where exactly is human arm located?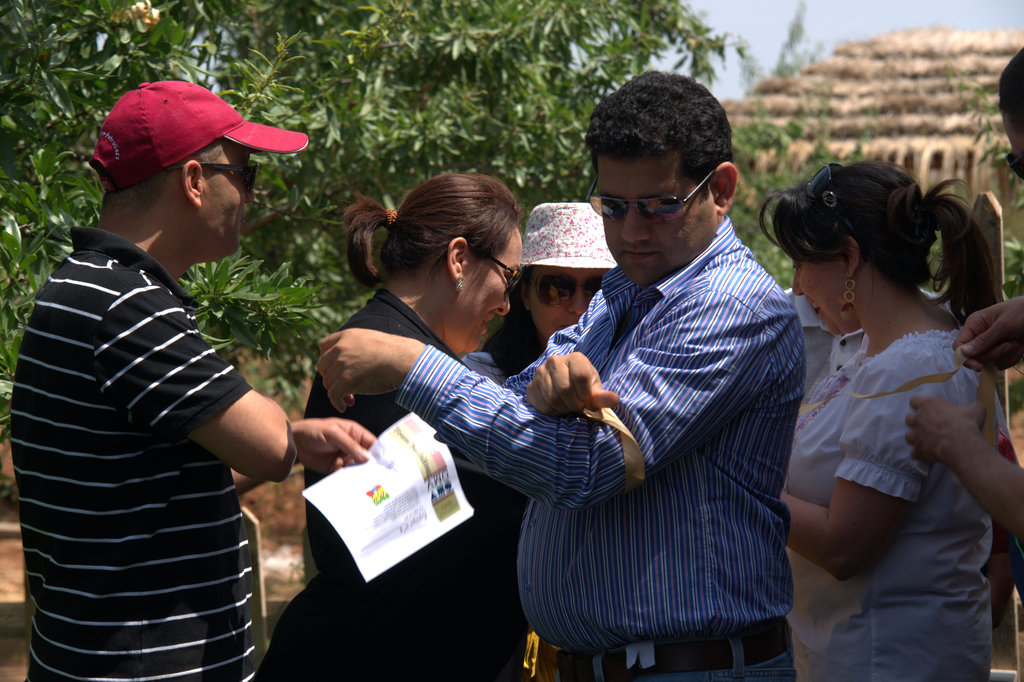
Its bounding box is 779,476,912,585.
